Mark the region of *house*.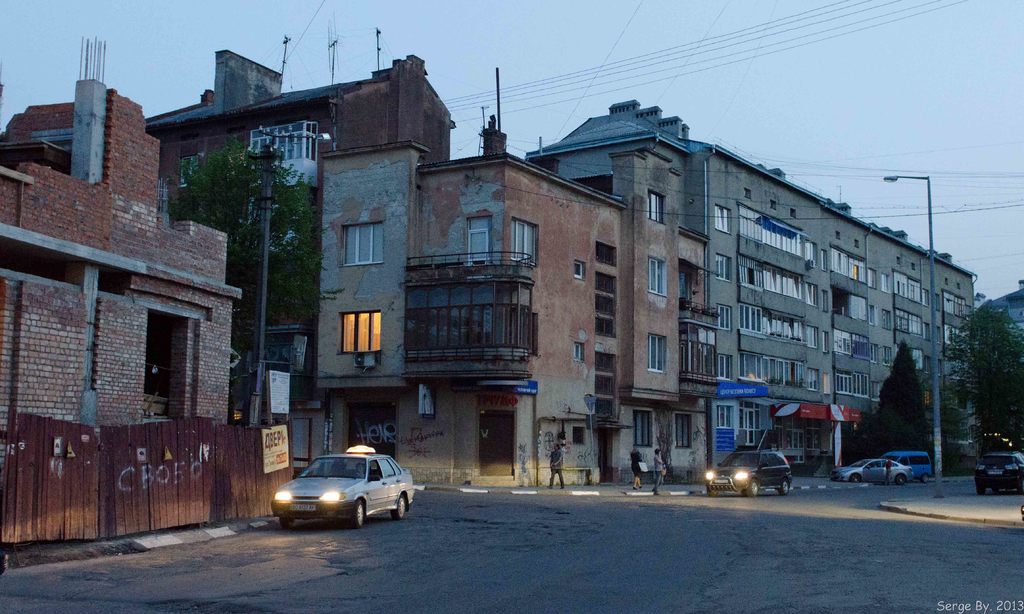
Region: 147, 22, 455, 364.
